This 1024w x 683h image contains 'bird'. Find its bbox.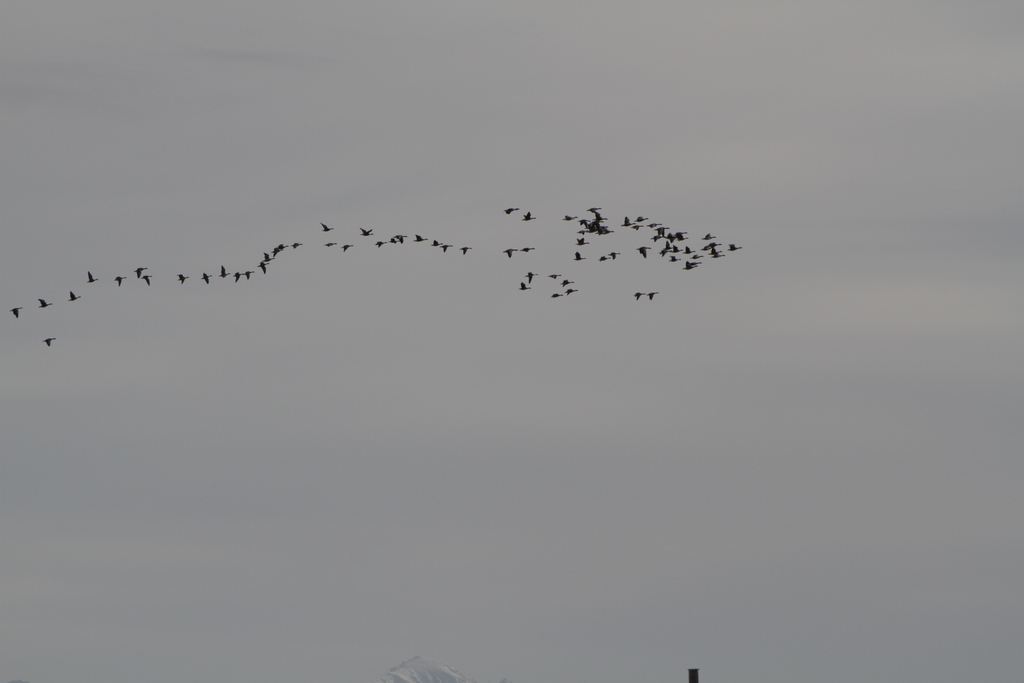
<box>11,305,21,315</box>.
